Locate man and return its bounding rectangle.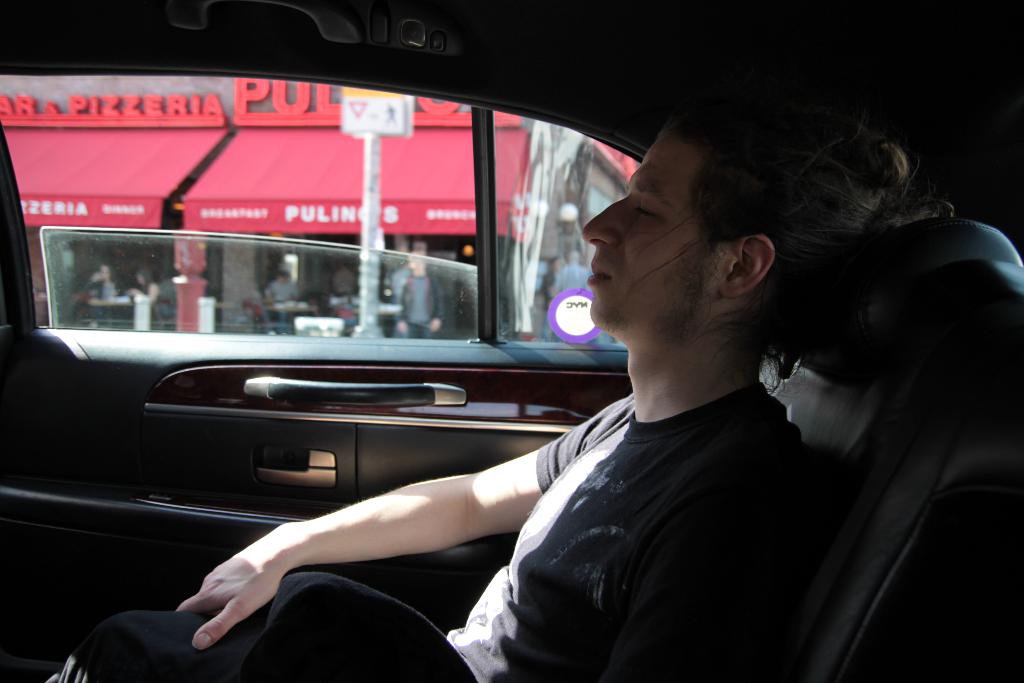
bbox=(85, 266, 122, 320).
